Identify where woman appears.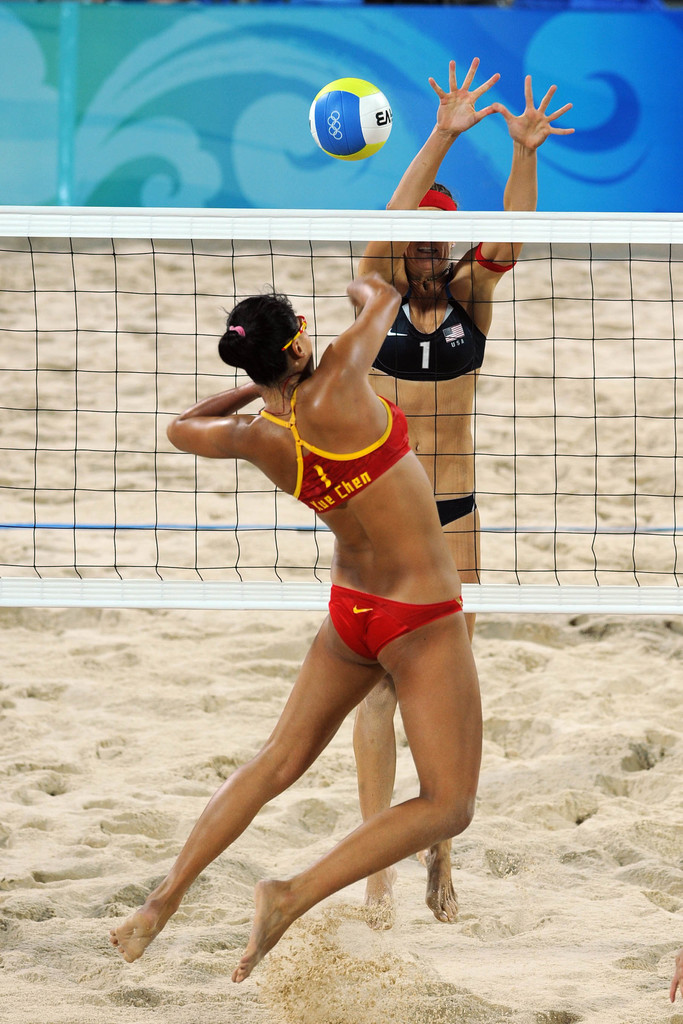
Appears at bbox(144, 227, 499, 1023).
